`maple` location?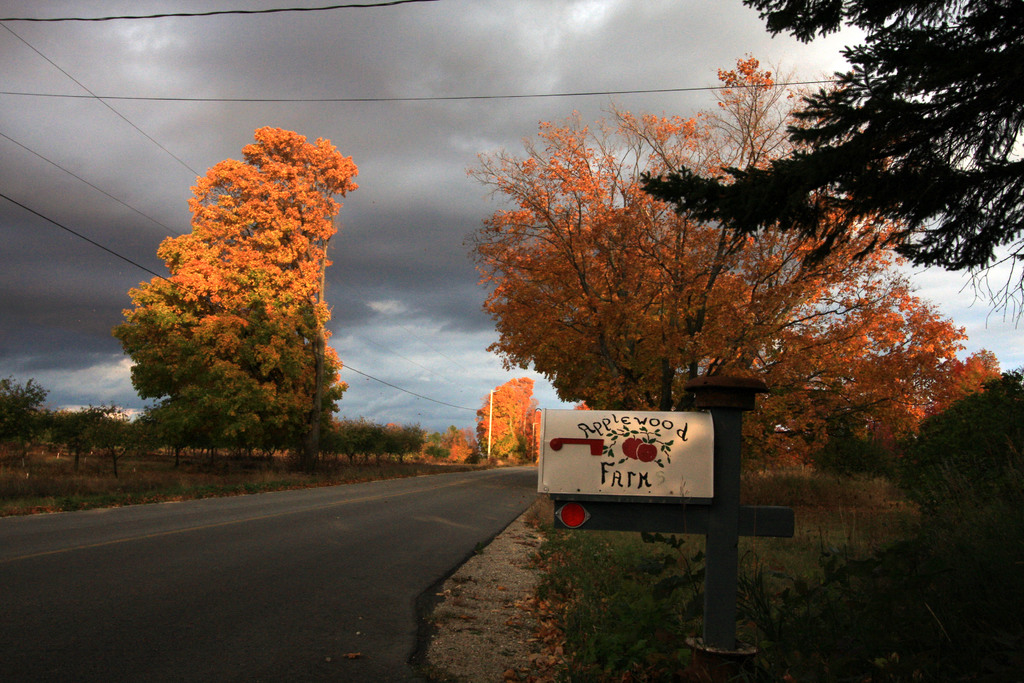
756:254:987:477
